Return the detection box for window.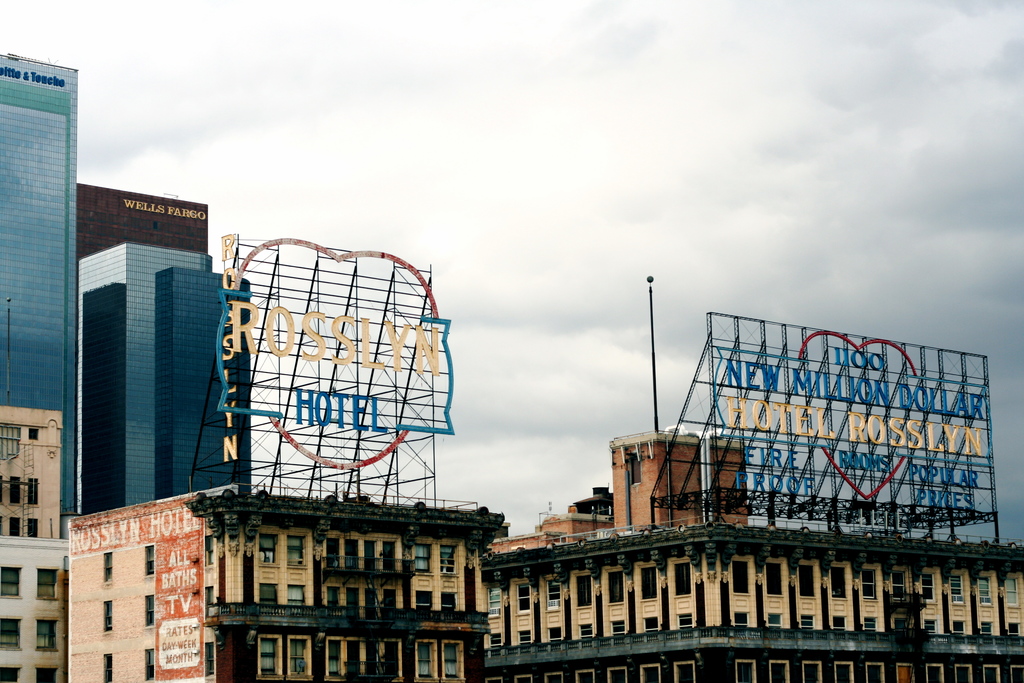
bbox(670, 567, 691, 593).
